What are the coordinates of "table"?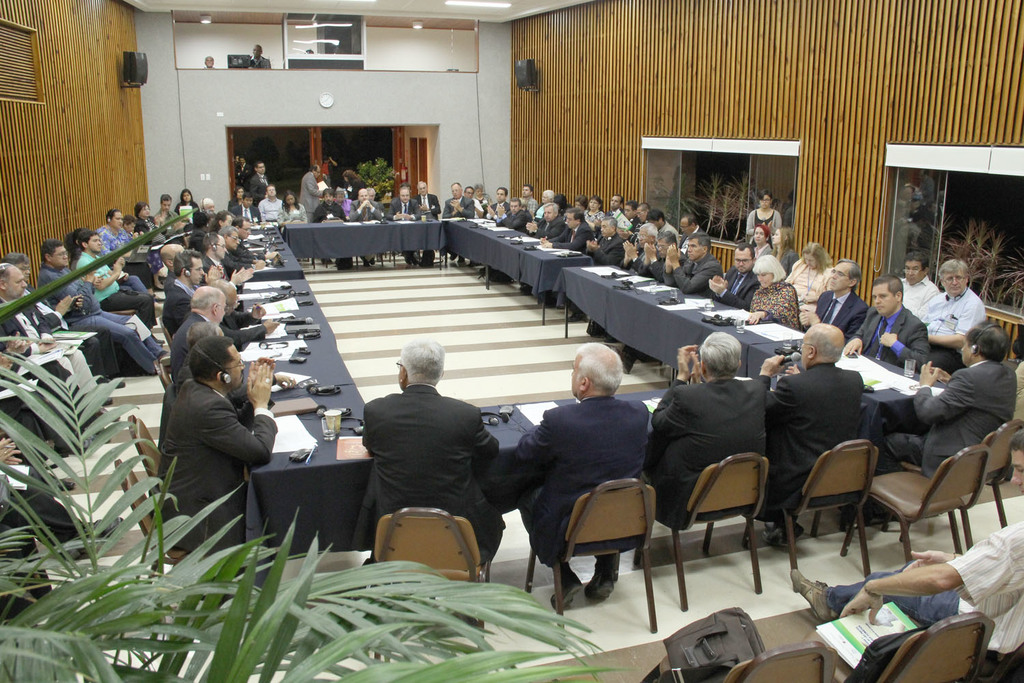
box(196, 199, 627, 553).
